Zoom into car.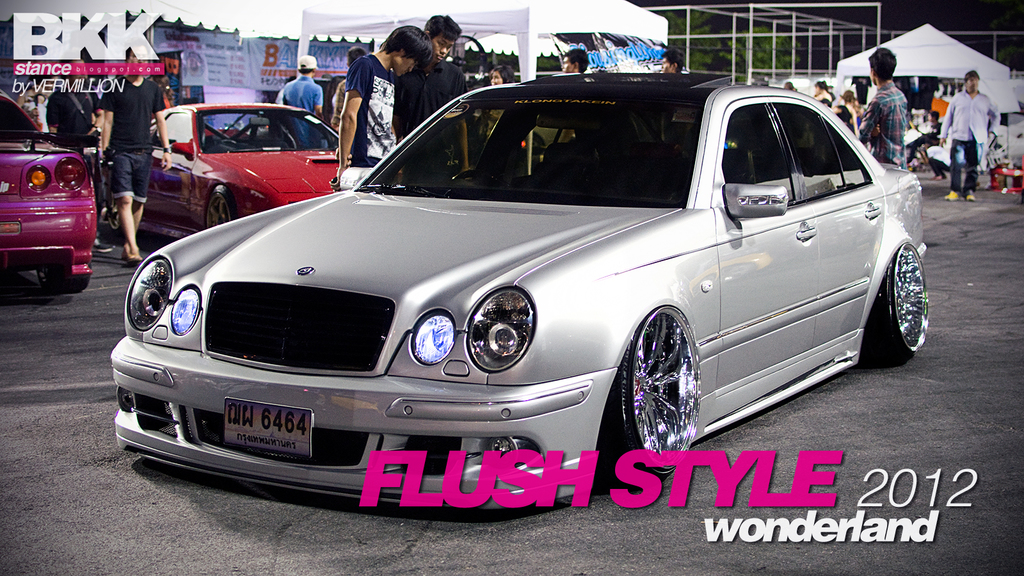
Zoom target: 515 73 564 150.
